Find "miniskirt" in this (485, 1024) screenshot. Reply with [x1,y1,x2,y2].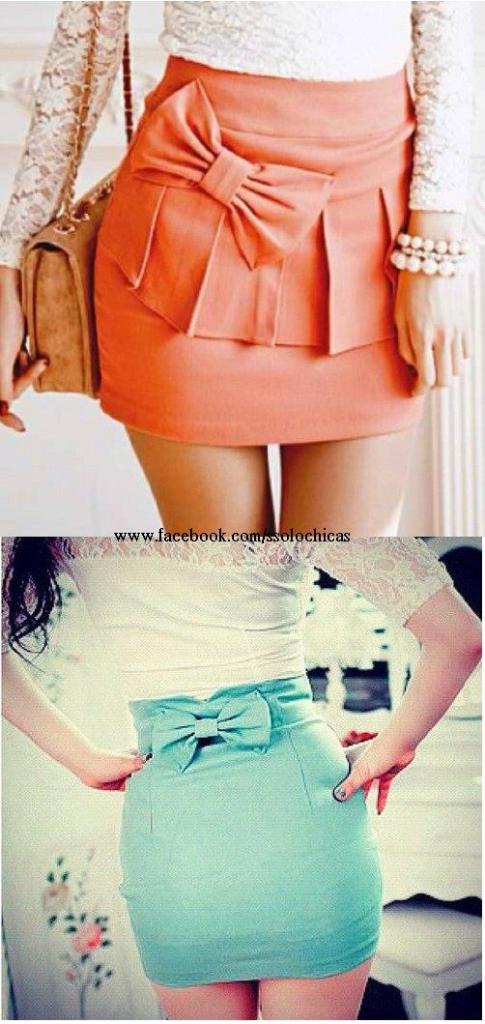
[92,63,424,448].
